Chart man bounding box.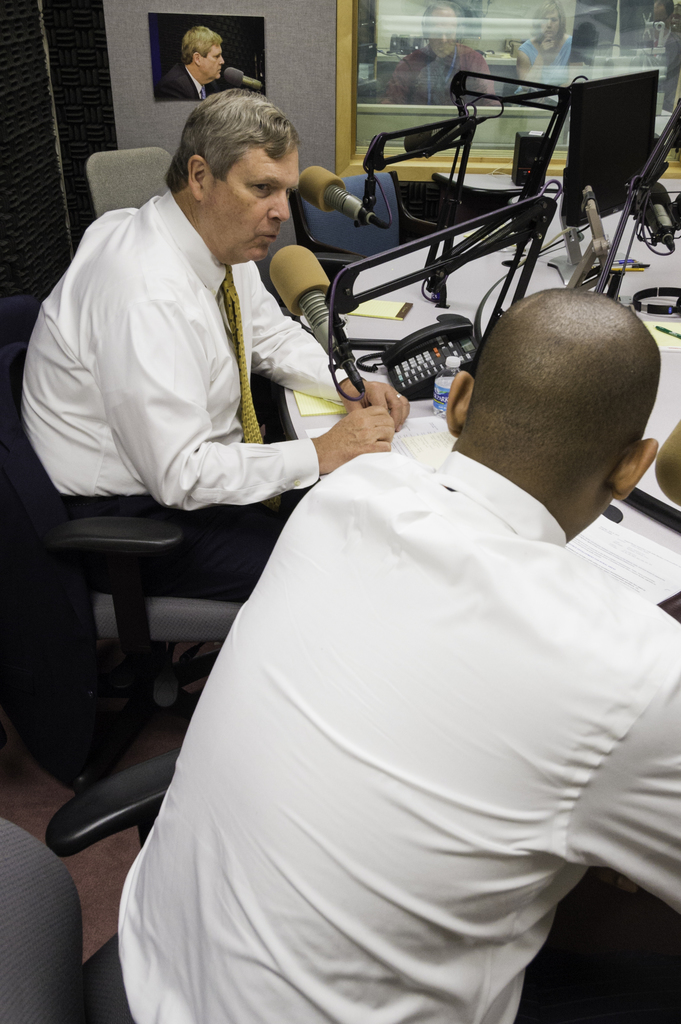
Charted: crop(379, 3, 498, 106).
